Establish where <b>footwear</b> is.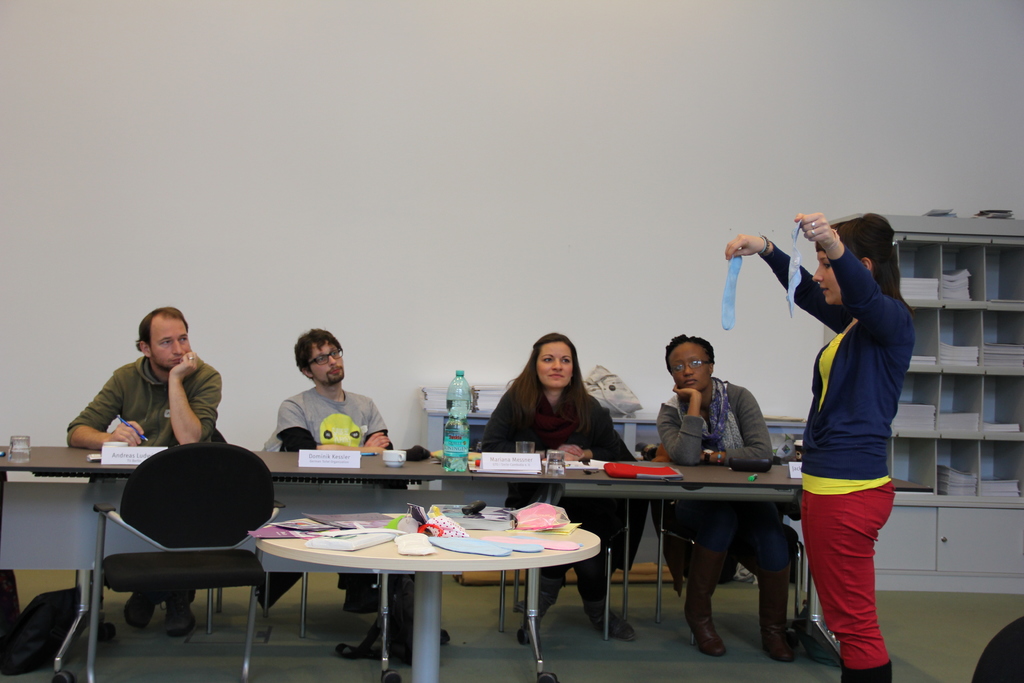
Established at 520:597:547:646.
